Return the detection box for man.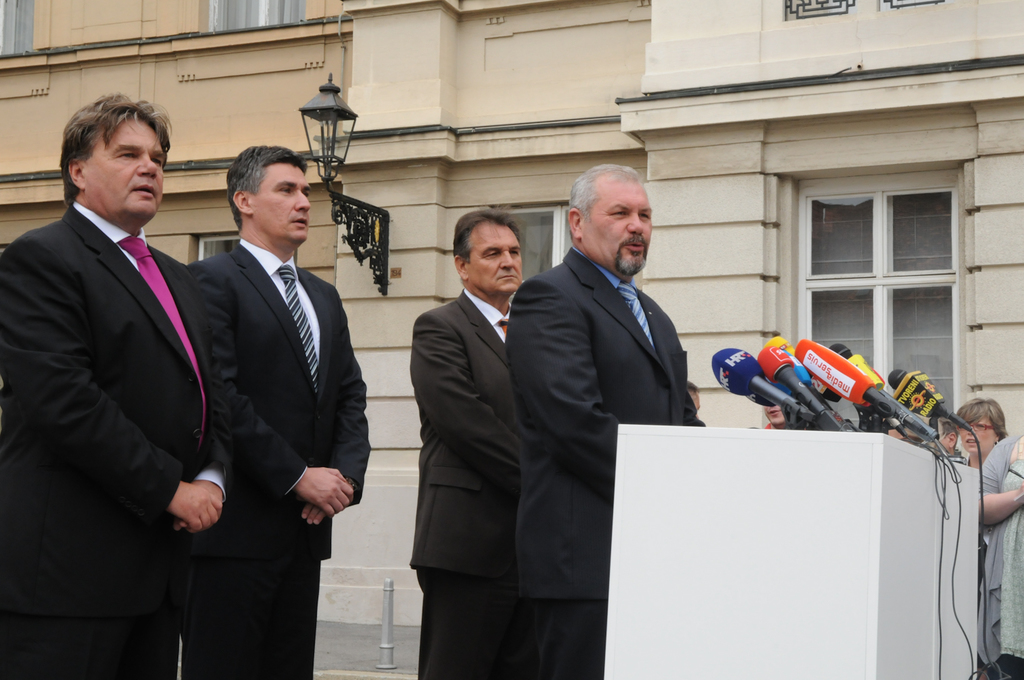
box(173, 141, 373, 679).
